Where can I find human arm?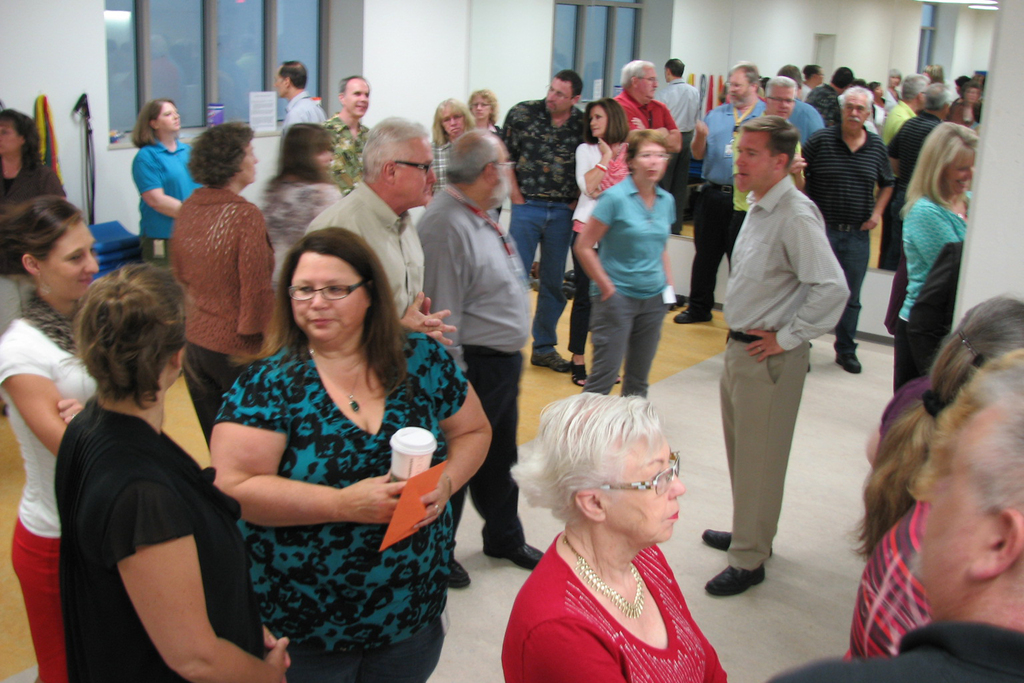
You can find it at (405,301,454,338).
